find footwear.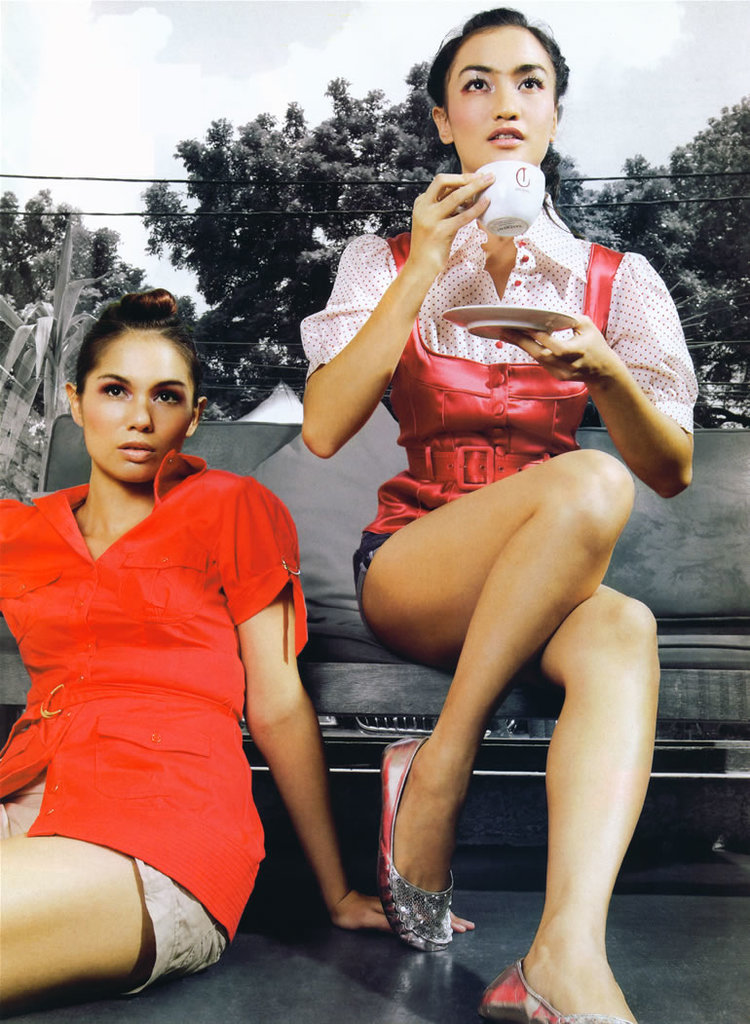
locate(381, 739, 453, 950).
